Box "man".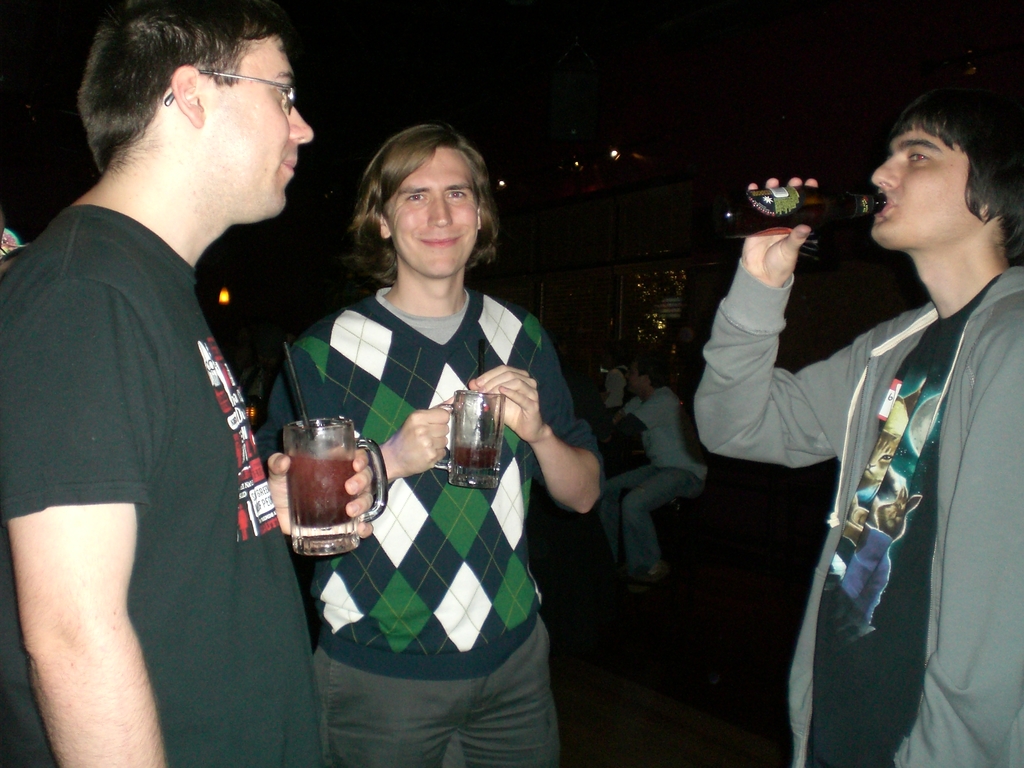
select_region(690, 76, 1023, 767).
